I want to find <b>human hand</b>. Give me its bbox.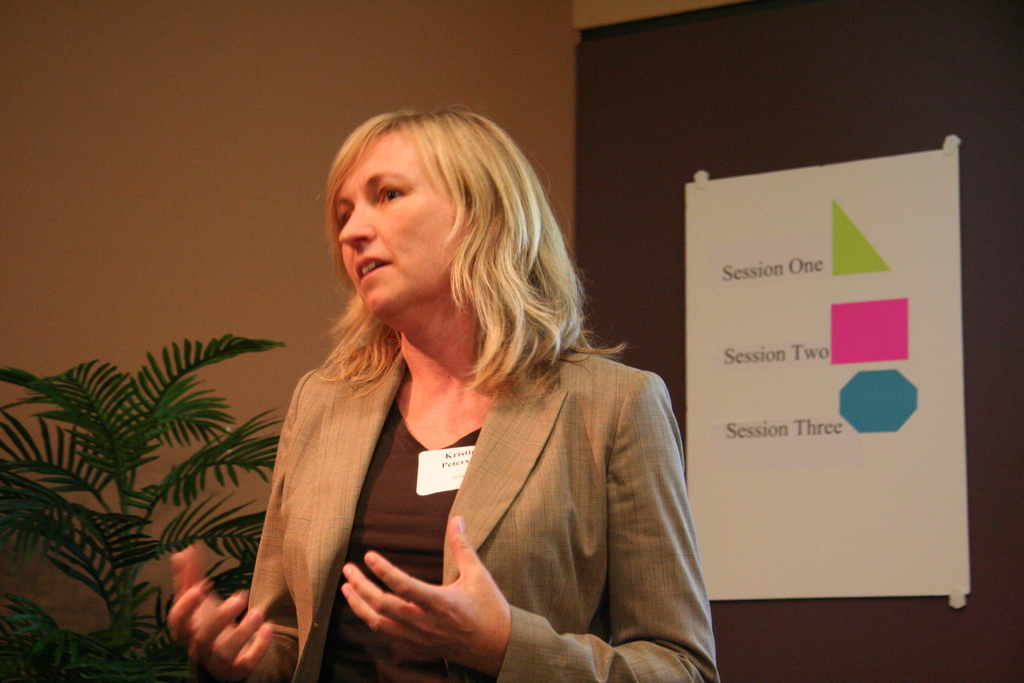
[left=335, top=509, right=509, bottom=668].
